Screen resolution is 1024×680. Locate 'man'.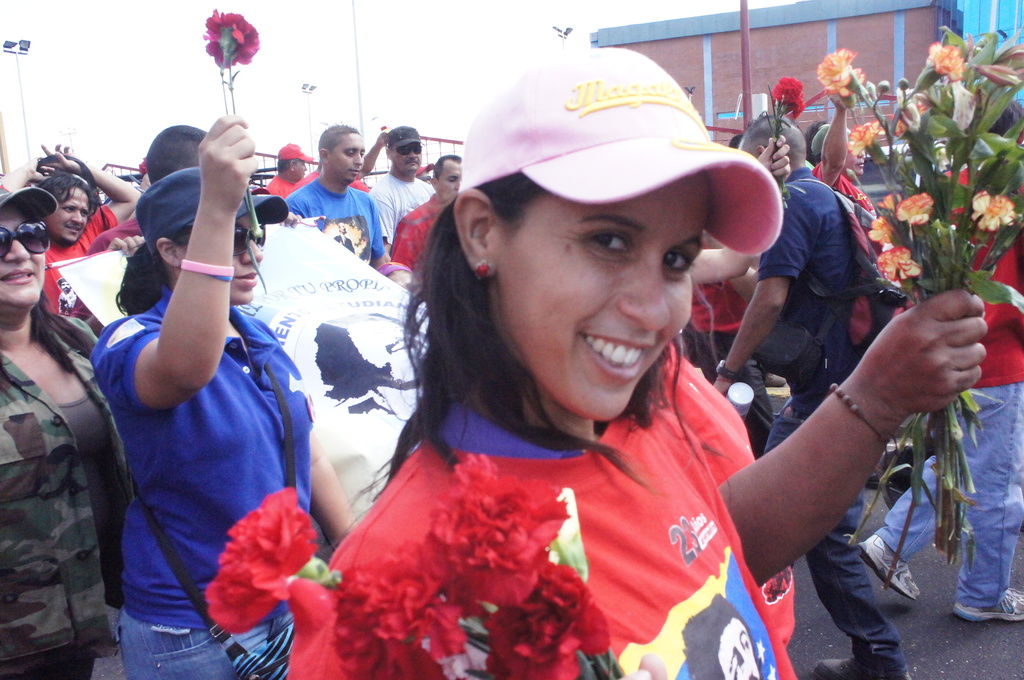
(368, 125, 434, 268).
